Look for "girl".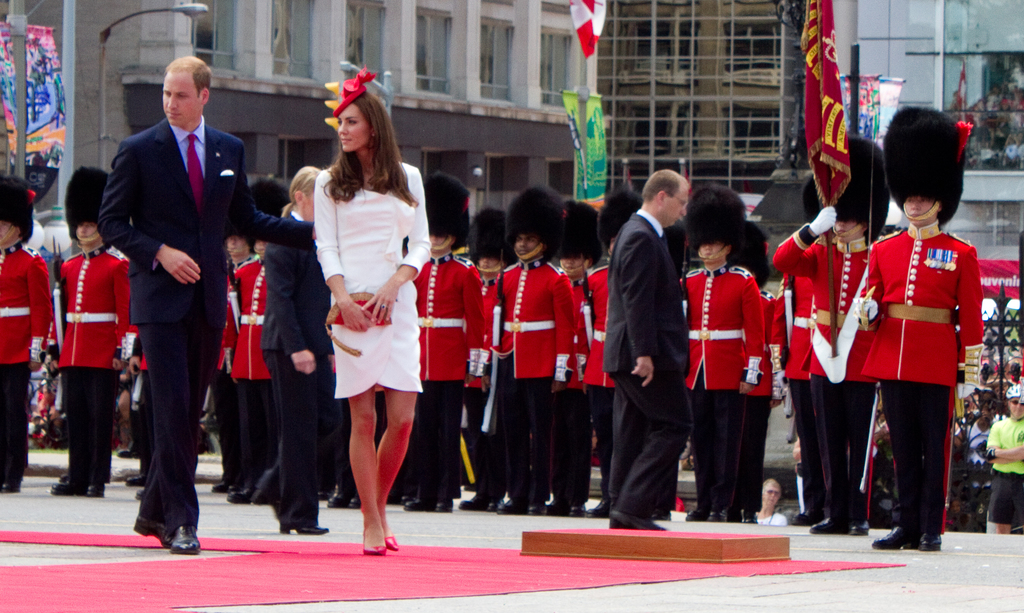
Found: {"x1": 314, "y1": 68, "x2": 425, "y2": 558}.
